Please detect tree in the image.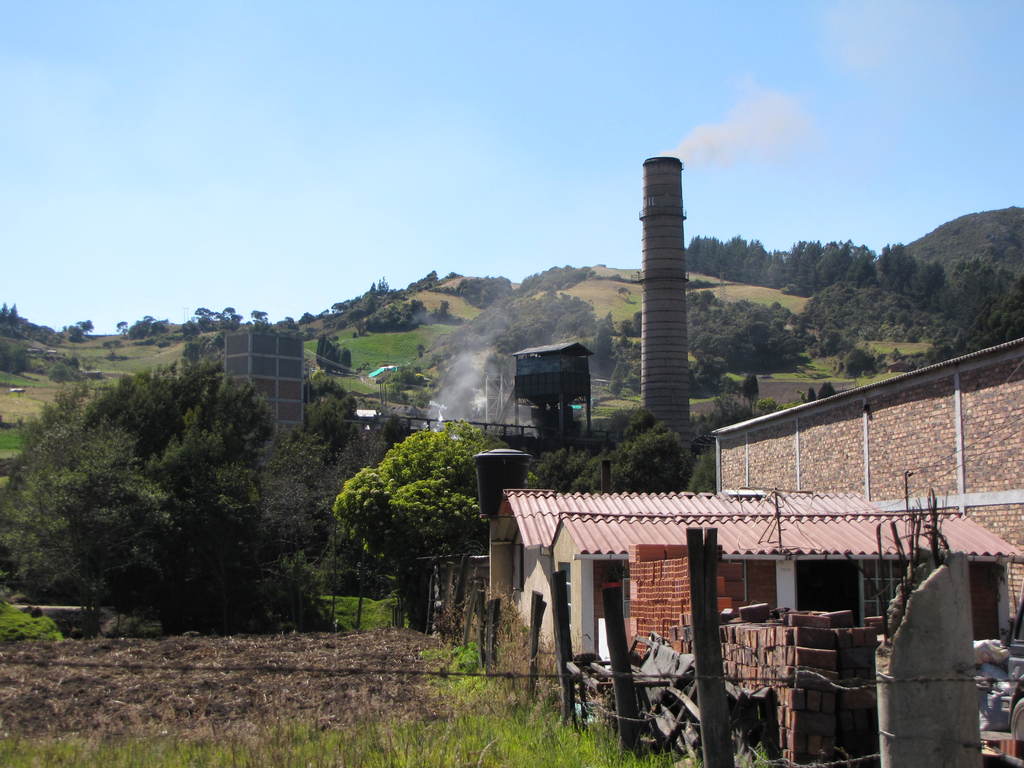
detection(6, 303, 18, 330).
